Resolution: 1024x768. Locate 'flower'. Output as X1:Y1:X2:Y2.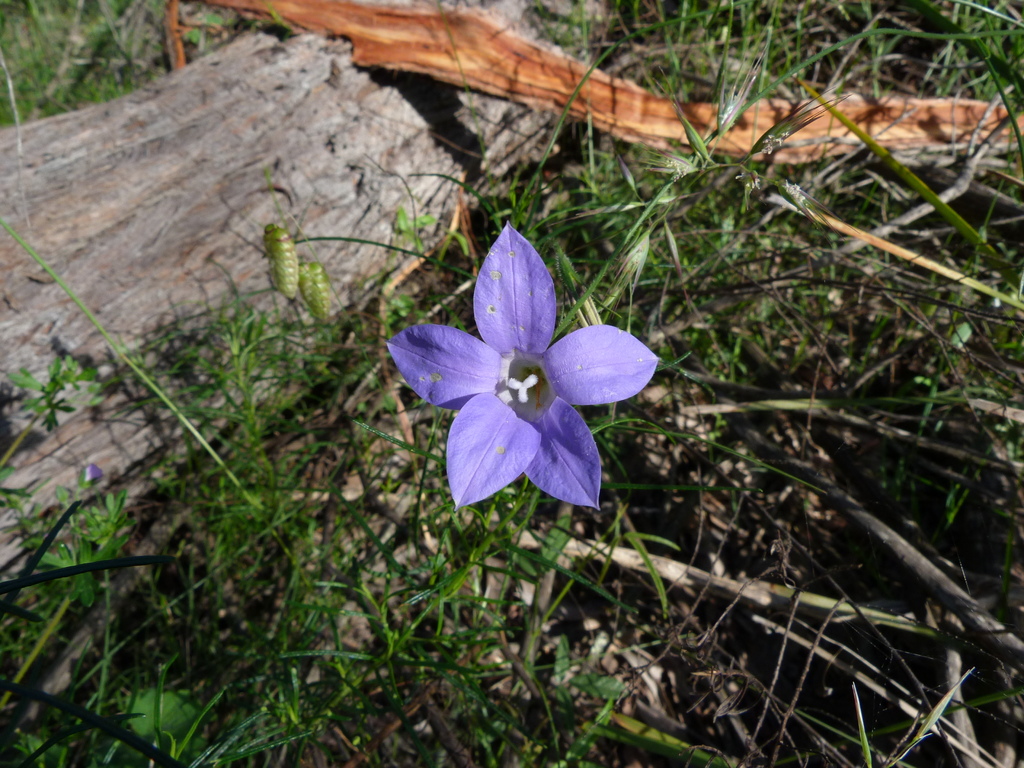
383:220:665:512.
